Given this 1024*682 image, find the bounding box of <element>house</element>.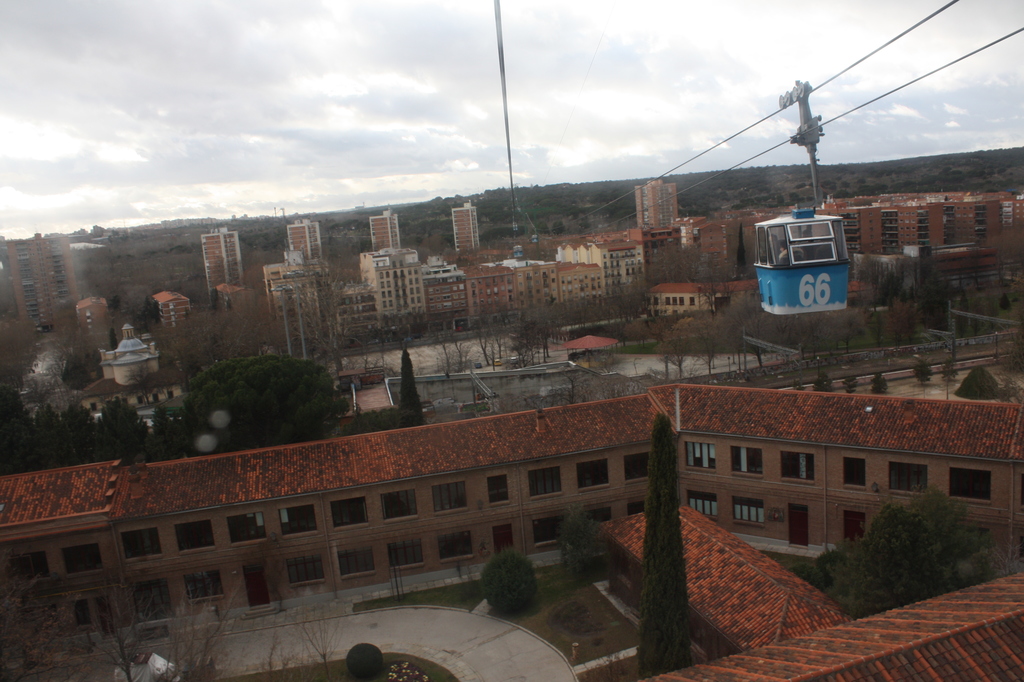
330, 286, 382, 332.
